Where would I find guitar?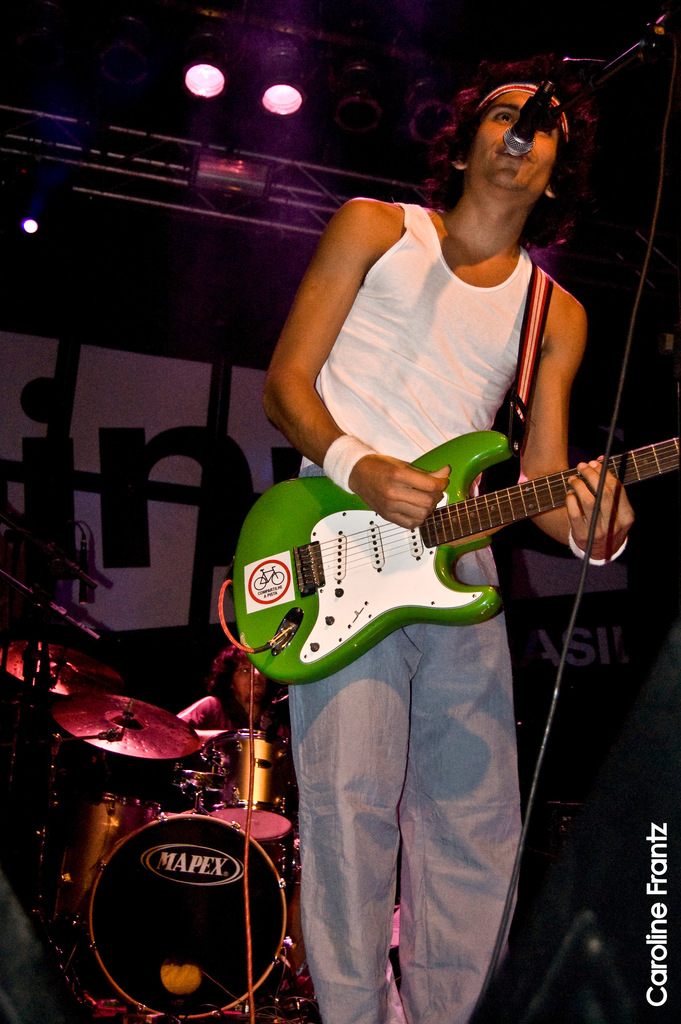
At l=220, t=403, r=667, b=690.
